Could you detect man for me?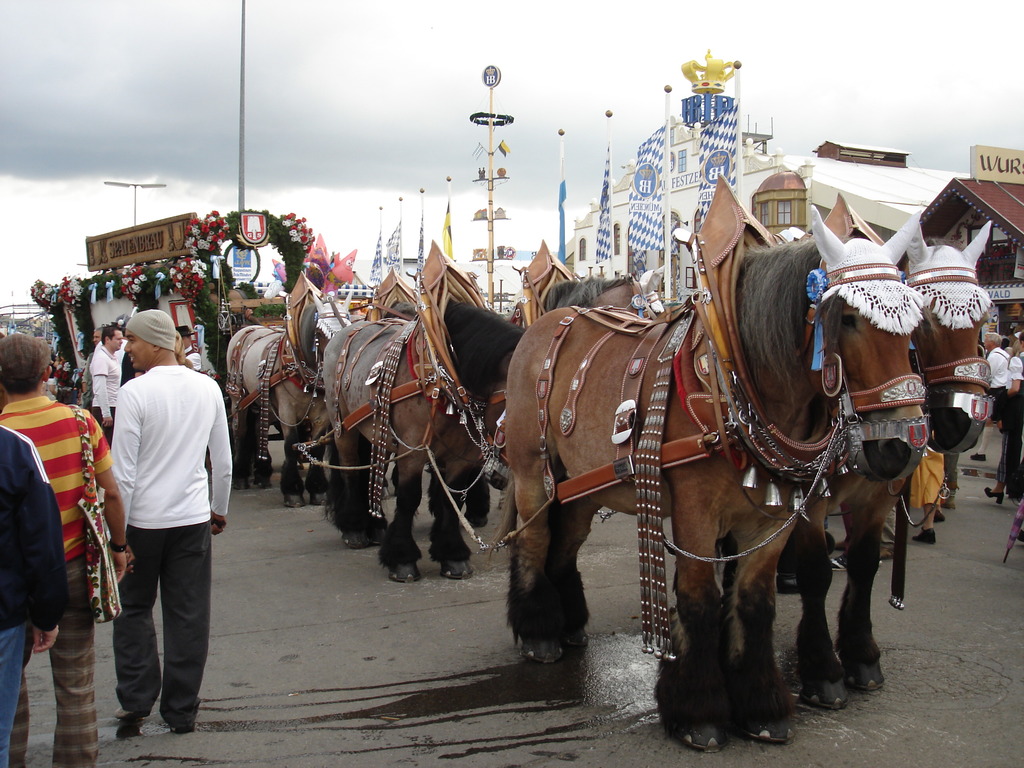
Detection result: <region>173, 328, 200, 375</region>.
